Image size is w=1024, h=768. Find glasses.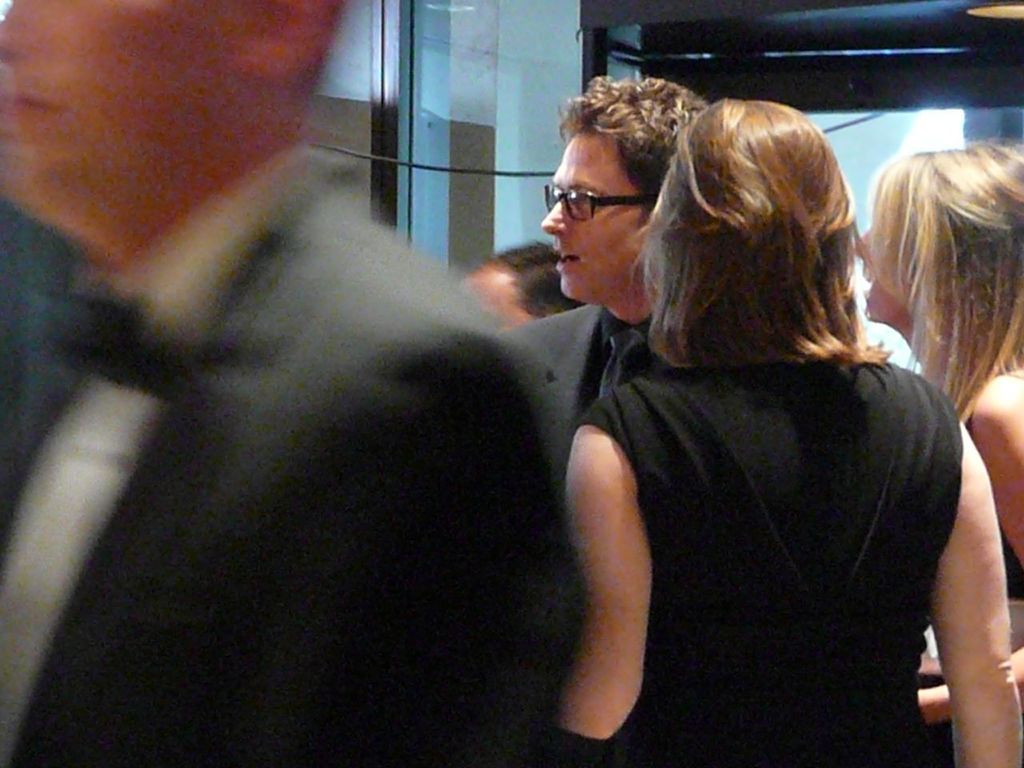
l=534, t=174, r=676, b=233.
